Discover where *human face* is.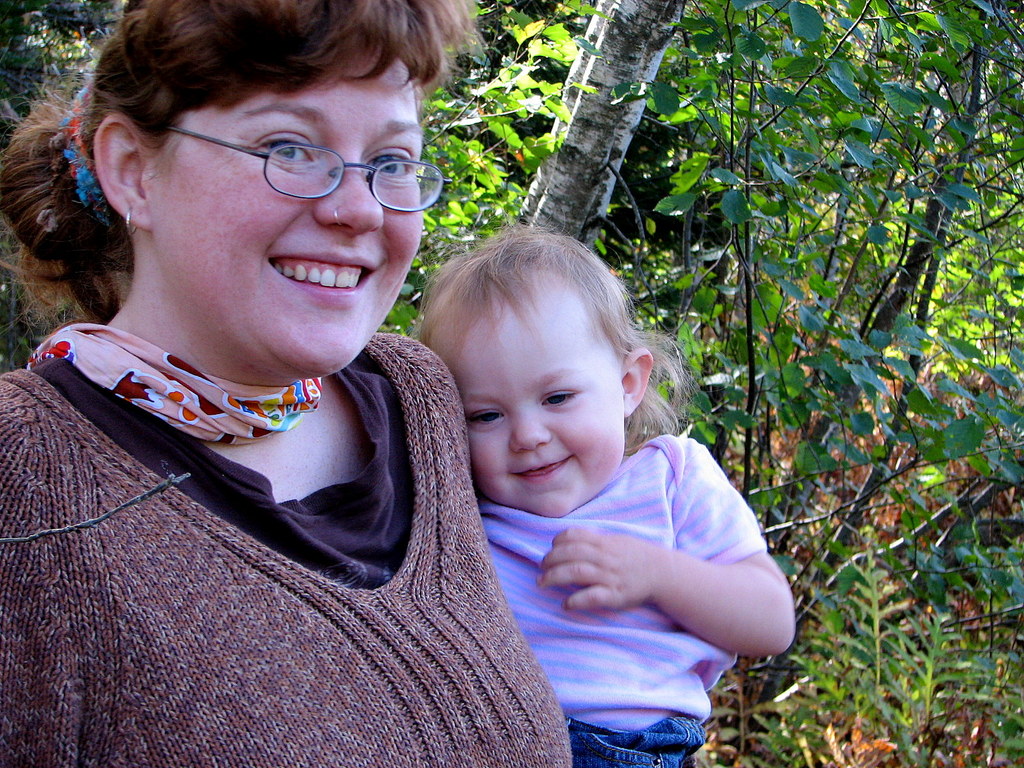
Discovered at 154 49 419 373.
